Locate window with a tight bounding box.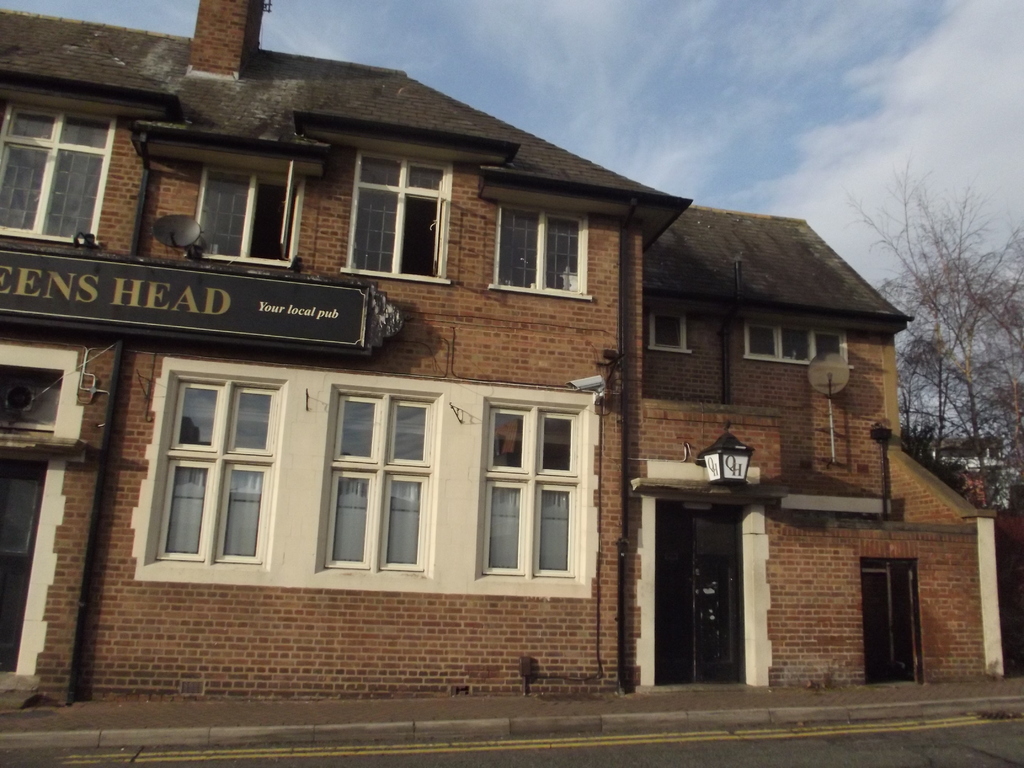
[x1=742, y1=321, x2=852, y2=365].
